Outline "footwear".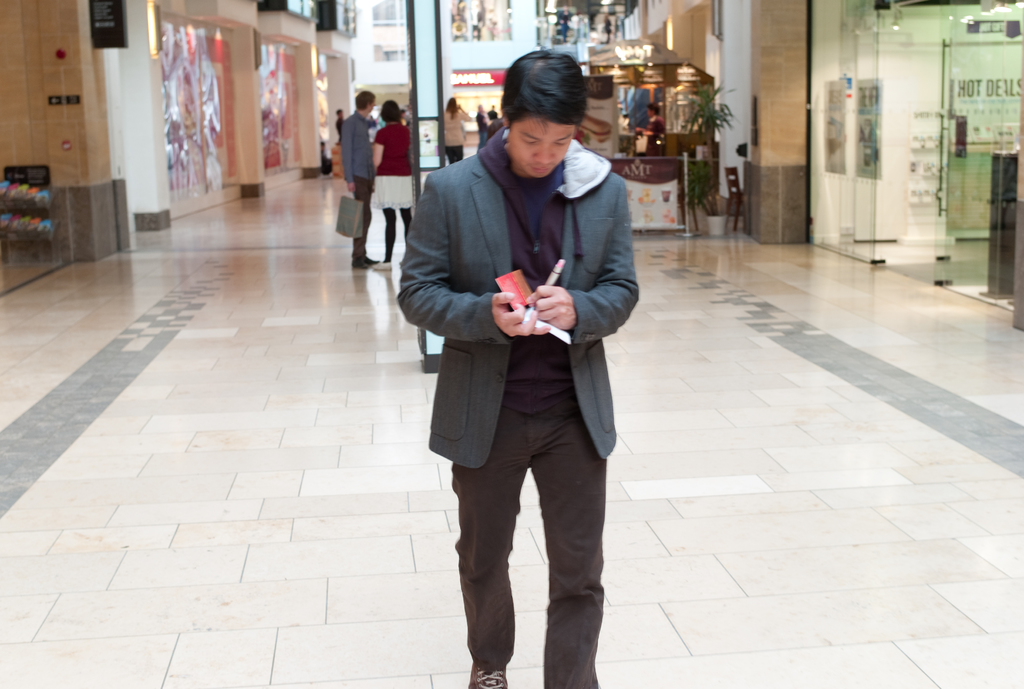
Outline: (left=477, top=669, right=501, bottom=688).
